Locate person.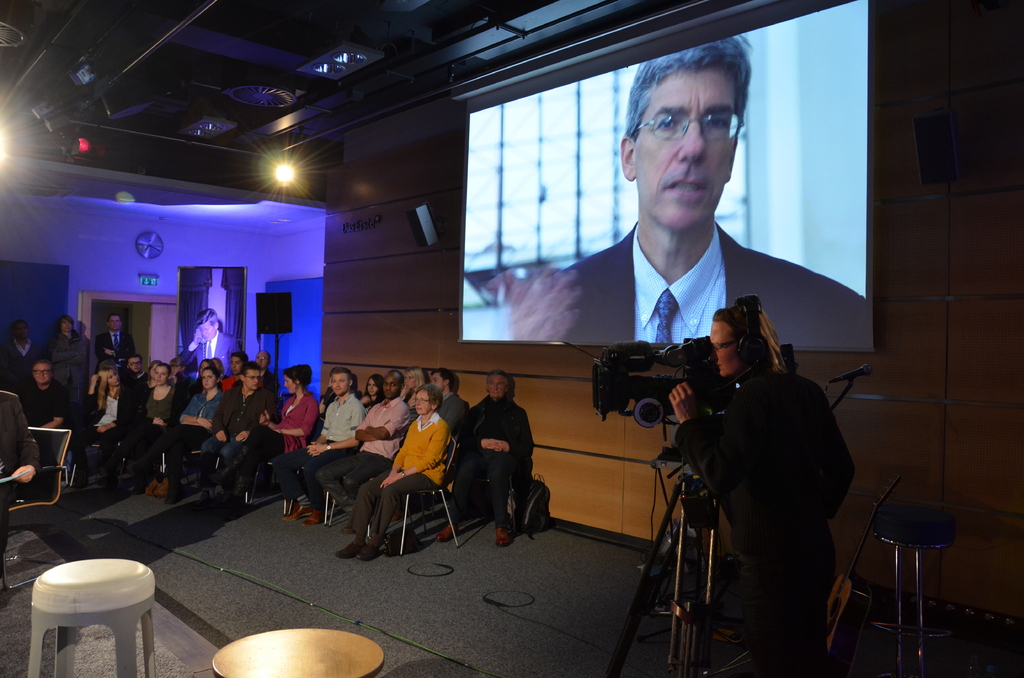
Bounding box: <region>255, 353, 278, 385</region>.
